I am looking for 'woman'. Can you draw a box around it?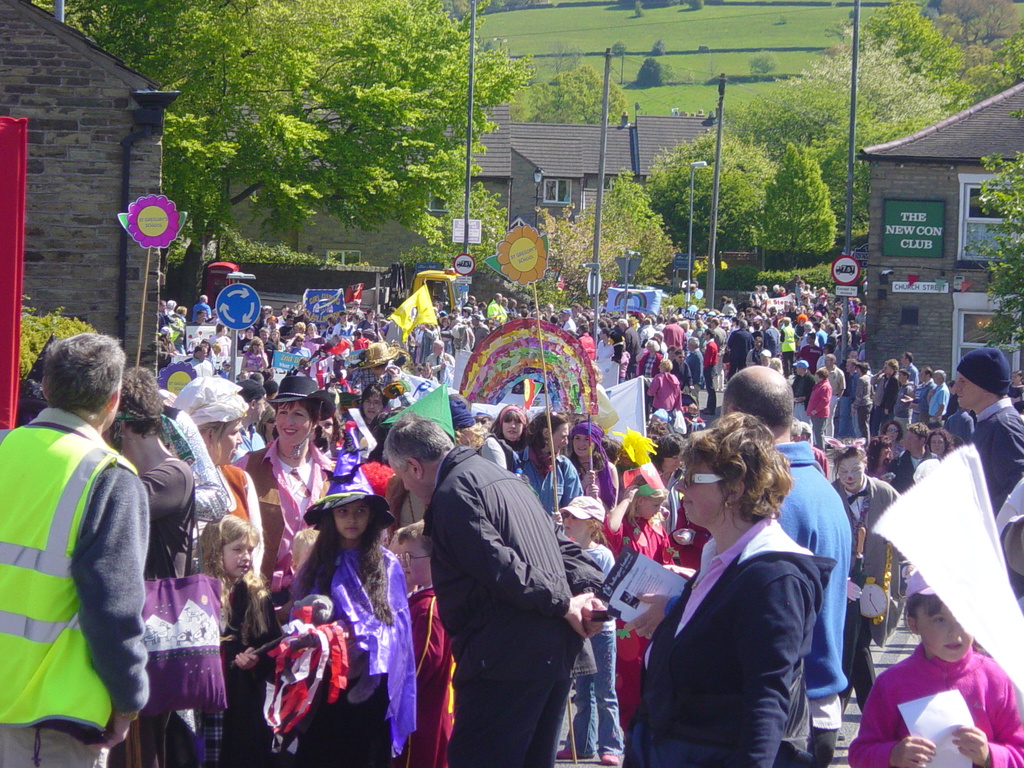
Sure, the bounding box is bbox=[567, 418, 619, 513].
